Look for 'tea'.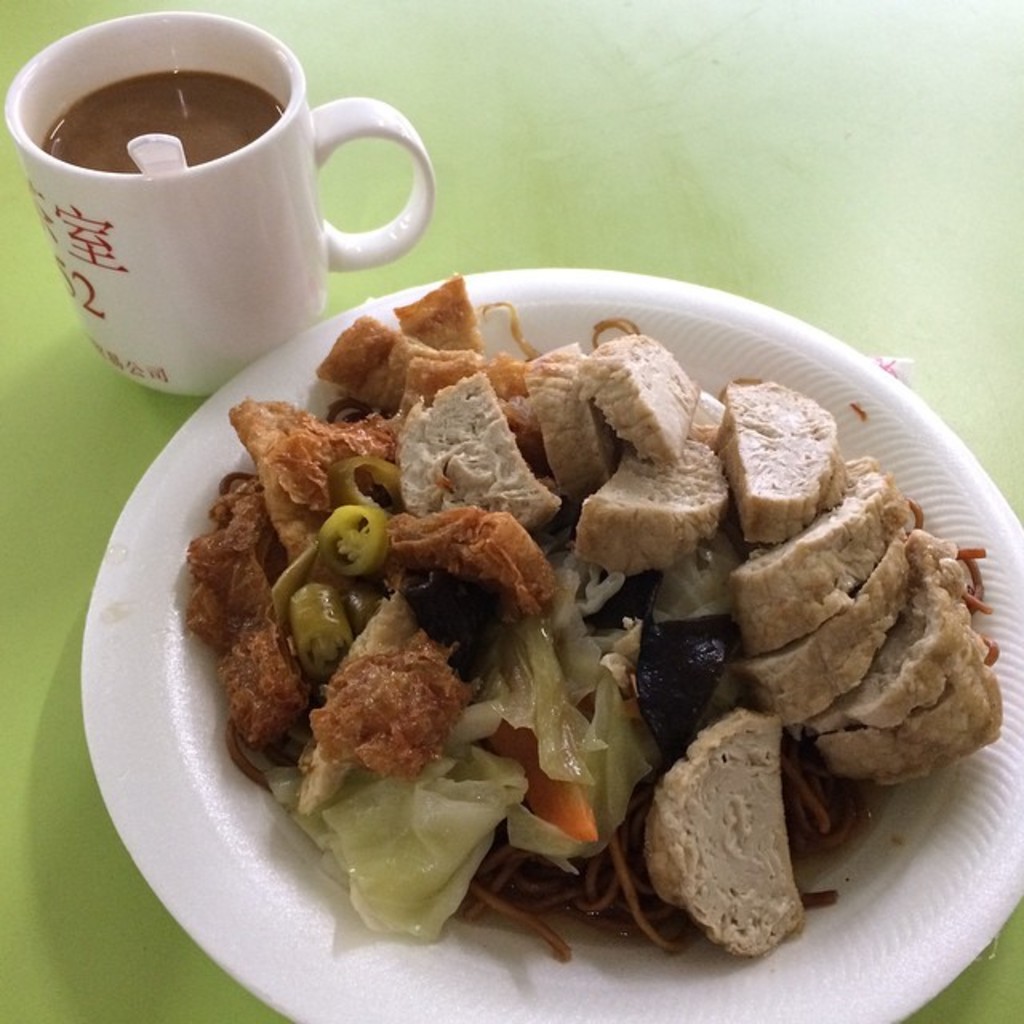
Found: bbox(42, 69, 278, 171).
